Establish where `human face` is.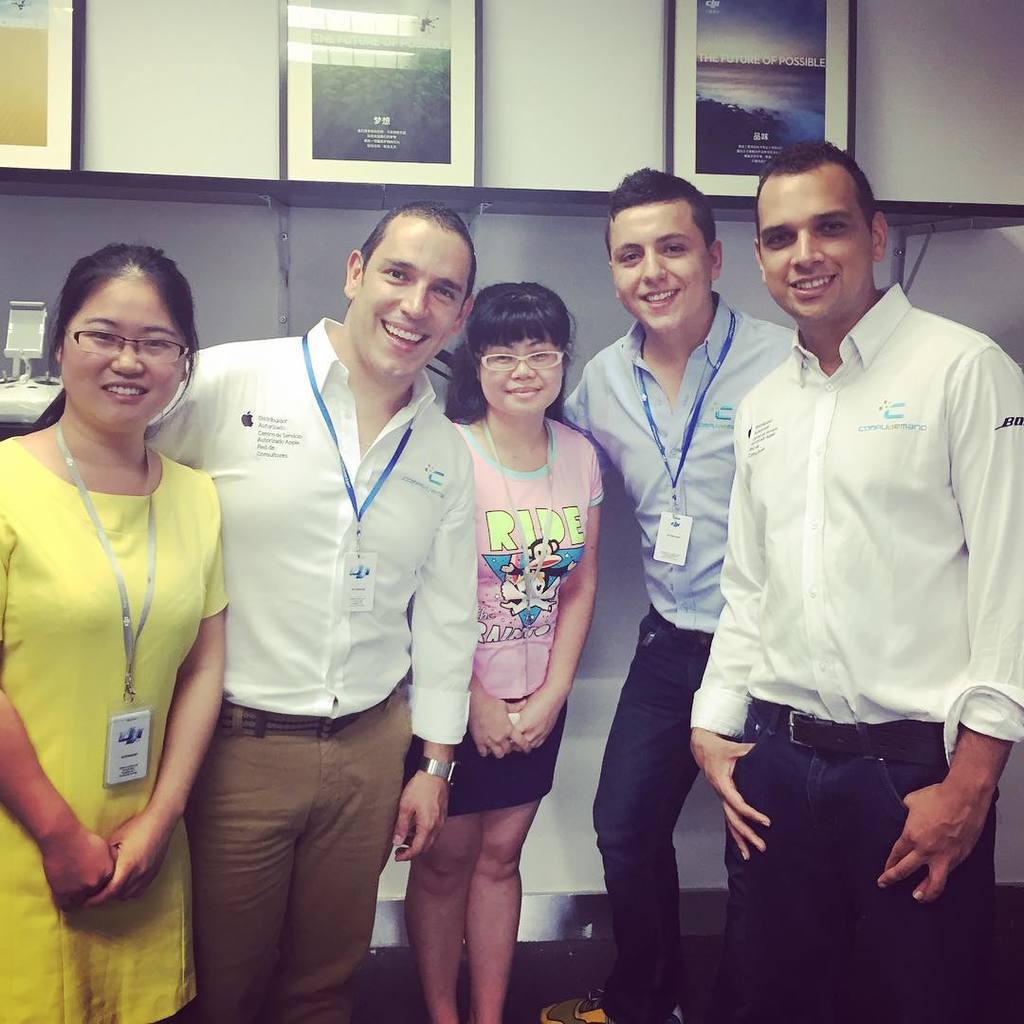
Established at box(762, 177, 872, 318).
